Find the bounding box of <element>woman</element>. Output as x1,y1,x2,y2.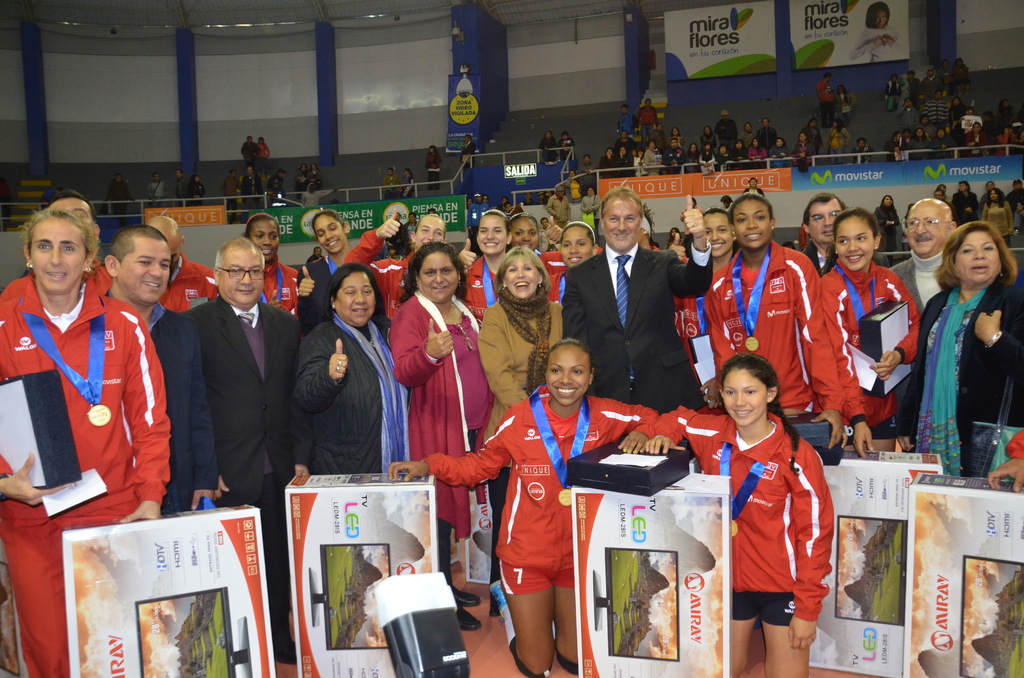
393,245,510,599.
